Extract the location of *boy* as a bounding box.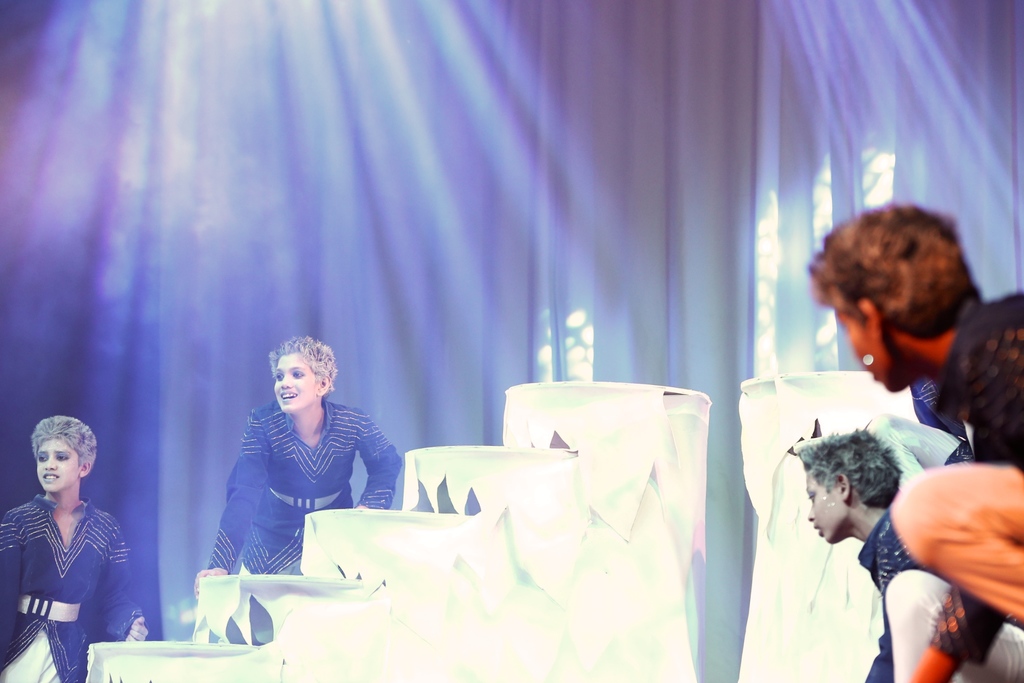
803:199:1023:682.
